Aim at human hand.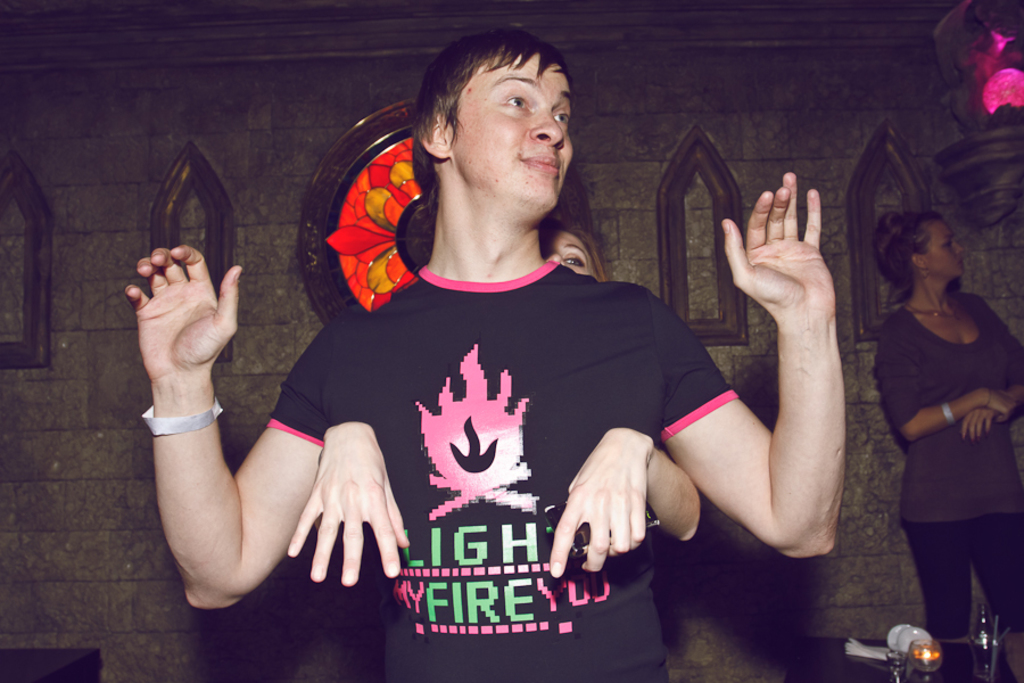
Aimed at x1=122, y1=245, x2=239, y2=381.
